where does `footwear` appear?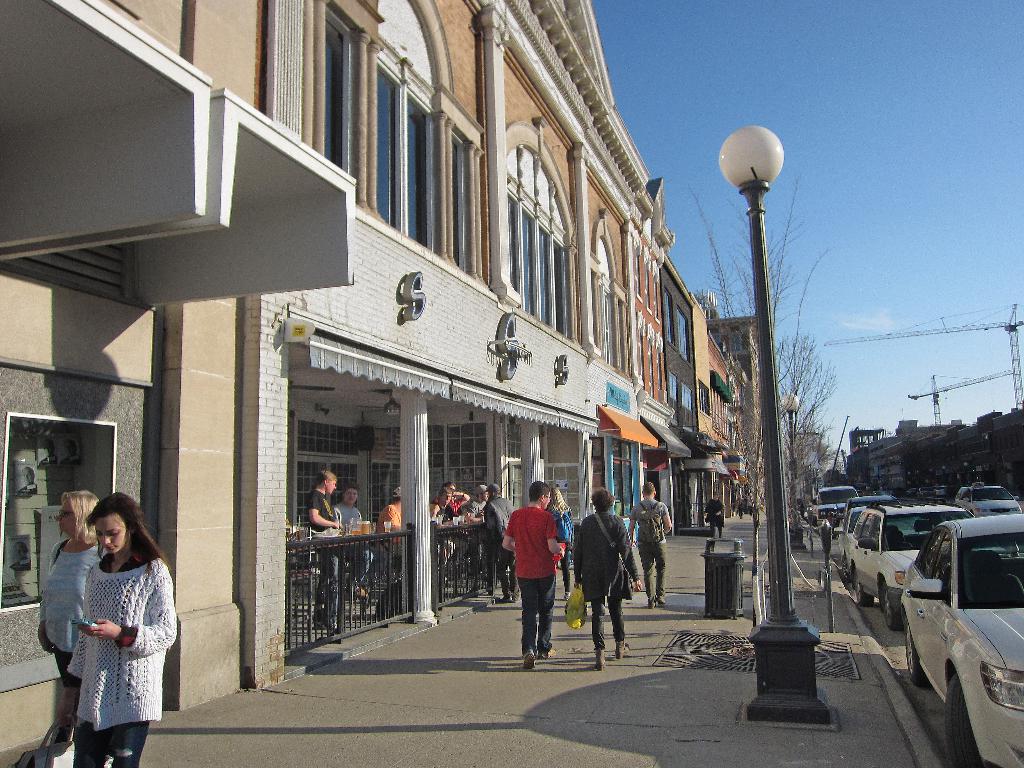
Appears at bbox(644, 600, 657, 610).
